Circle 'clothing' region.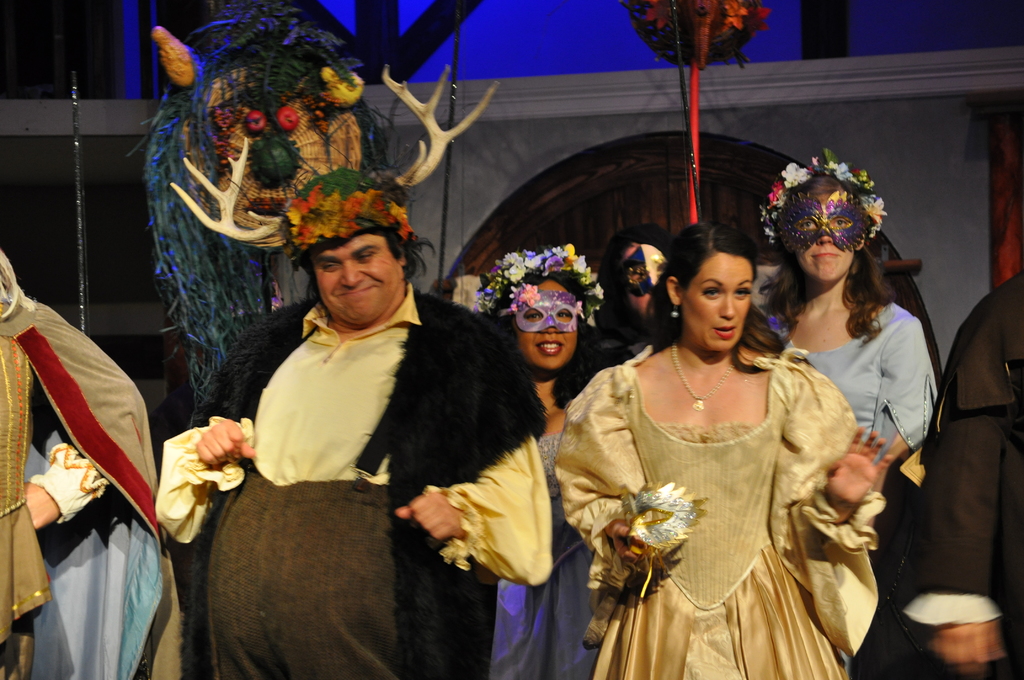
Region: crop(783, 286, 939, 473).
